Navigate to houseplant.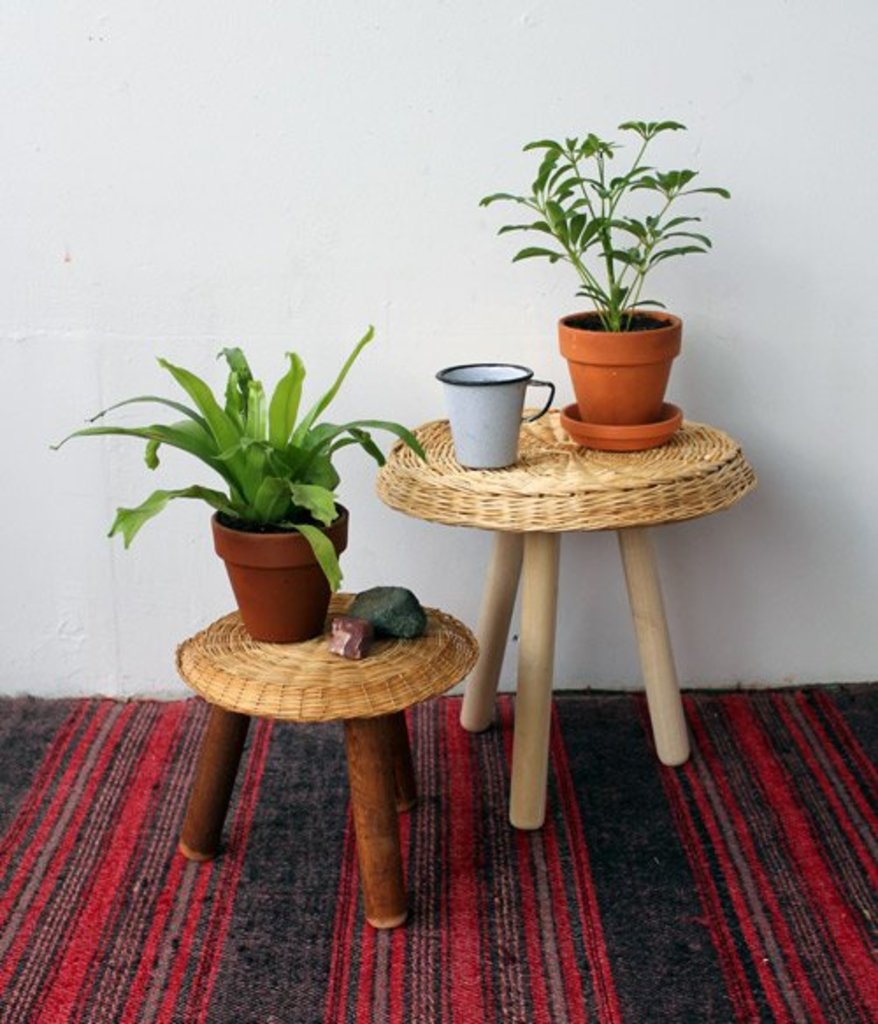
Navigation target: pyautogui.locateOnScreen(40, 344, 450, 645).
